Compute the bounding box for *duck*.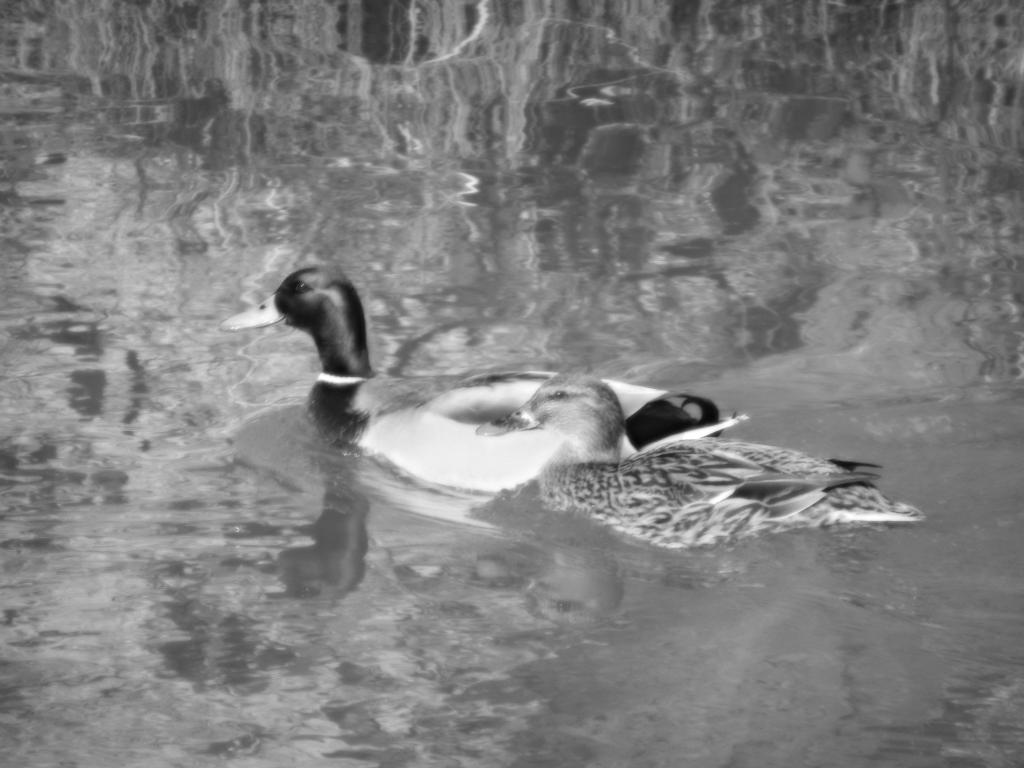
select_region(438, 353, 932, 550).
